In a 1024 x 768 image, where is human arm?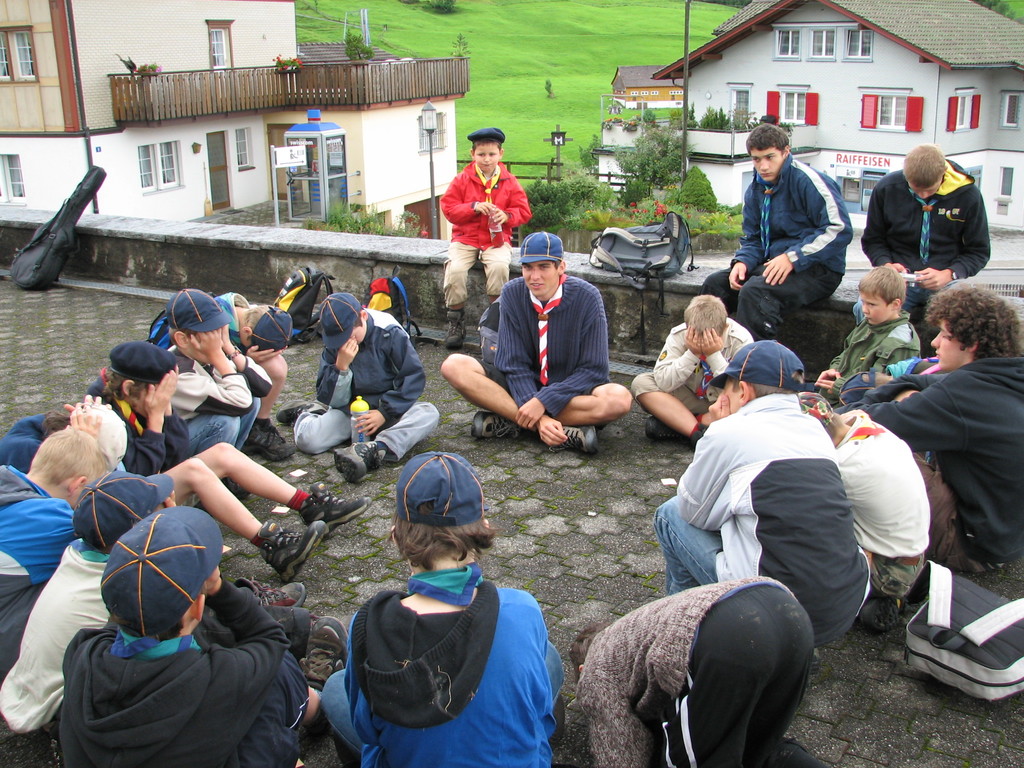
rect(166, 362, 189, 468).
